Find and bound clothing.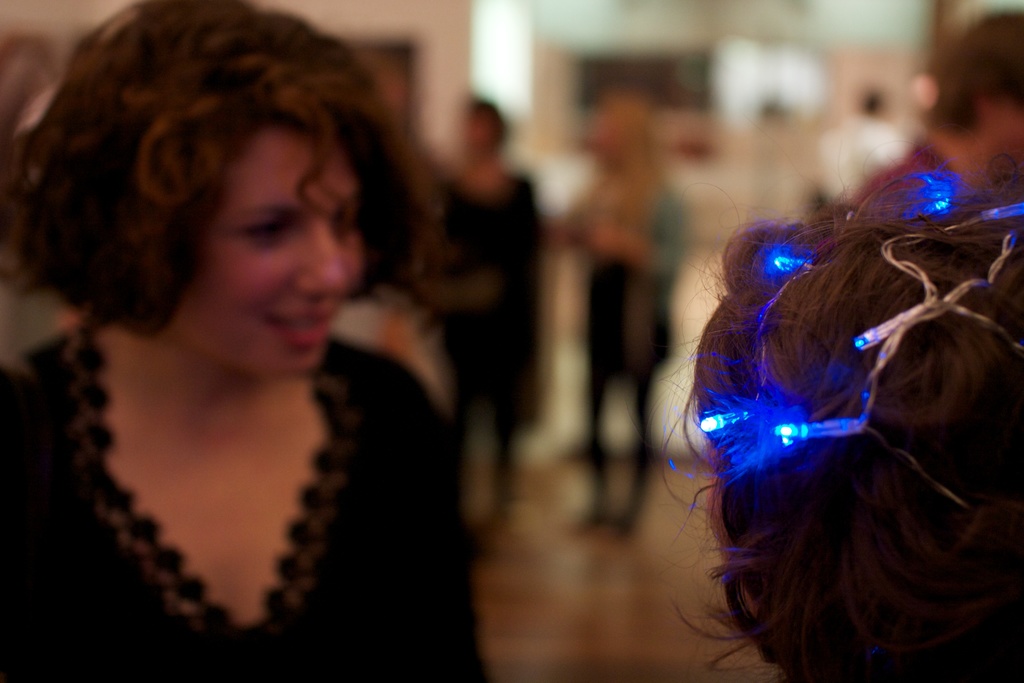
Bound: crop(17, 206, 418, 629).
